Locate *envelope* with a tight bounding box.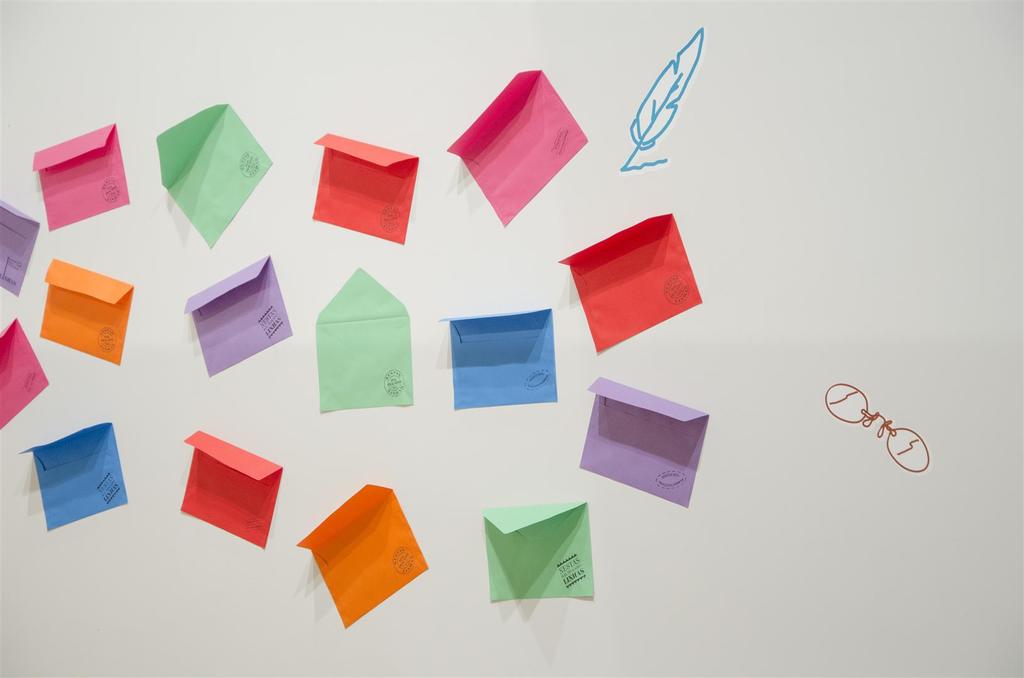
BBox(578, 373, 713, 510).
